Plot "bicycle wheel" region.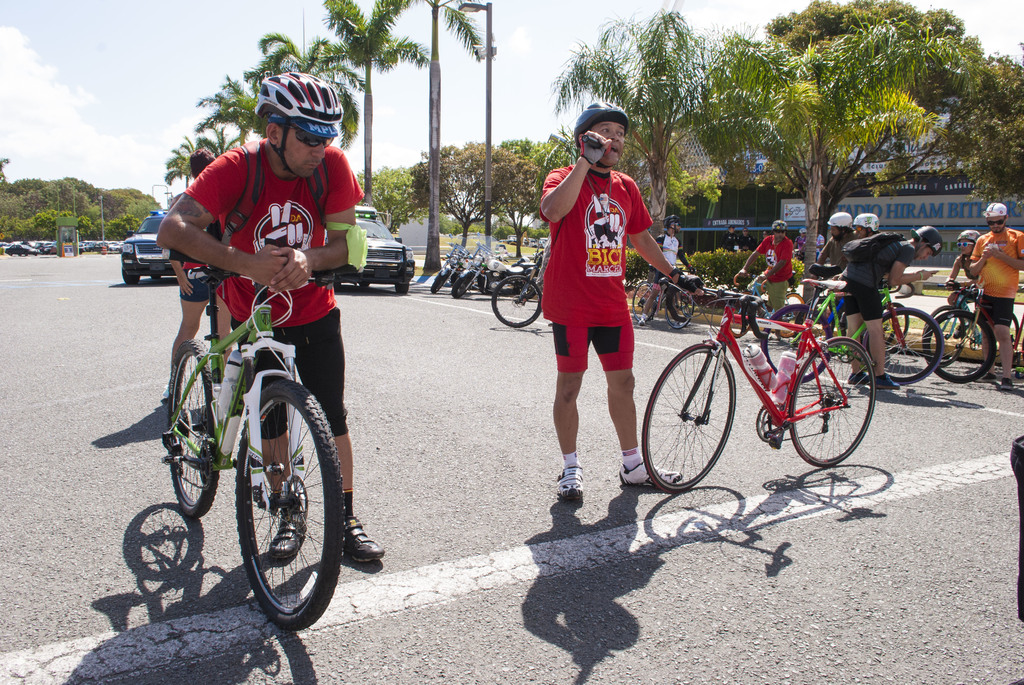
Plotted at crop(790, 335, 878, 463).
